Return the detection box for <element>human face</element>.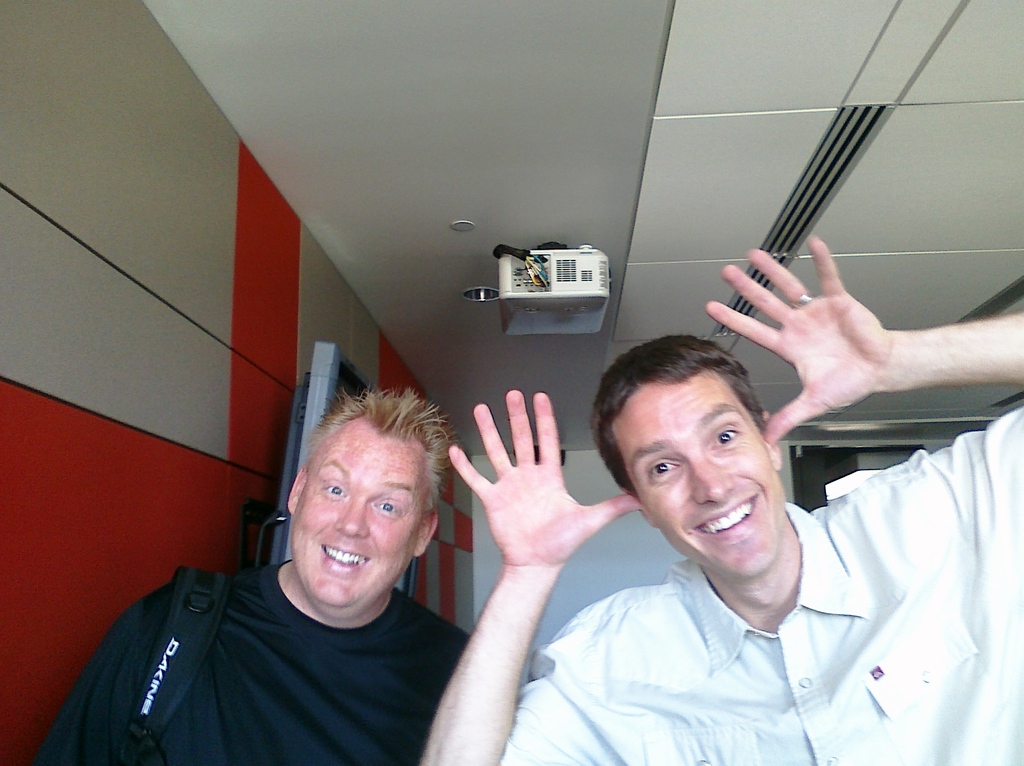
pyautogui.locateOnScreen(621, 382, 787, 578).
